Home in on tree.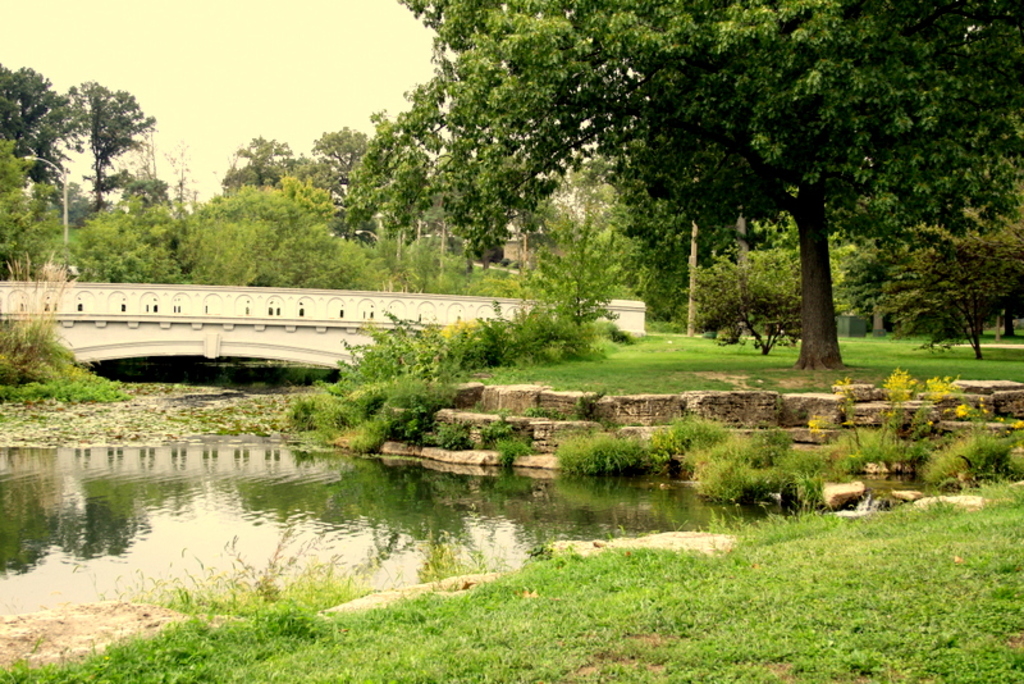
Homed in at BBox(0, 64, 88, 184).
